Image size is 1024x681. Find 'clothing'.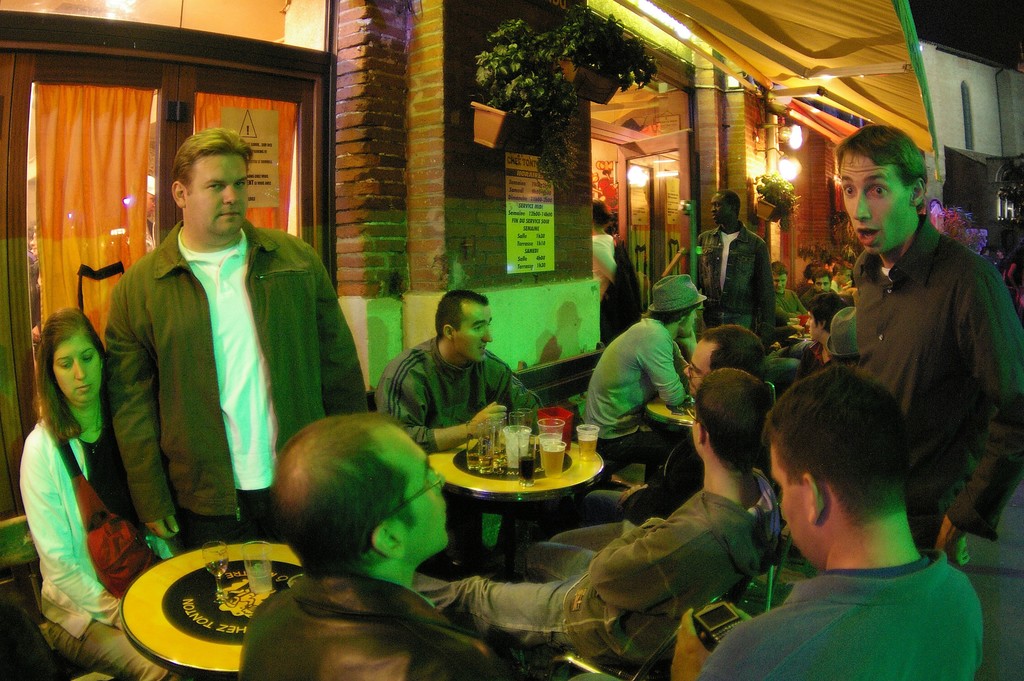
x1=858, y1=212, x2=1023, y2=560.
